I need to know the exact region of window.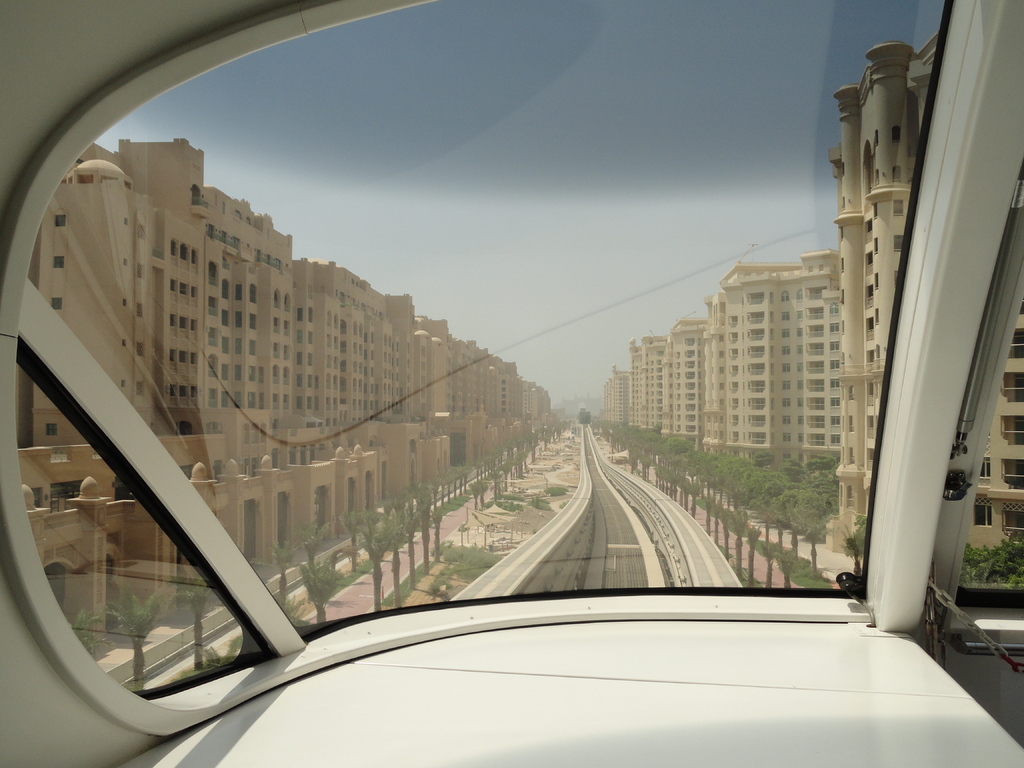
Region: region(797, 381, 804, 392).
